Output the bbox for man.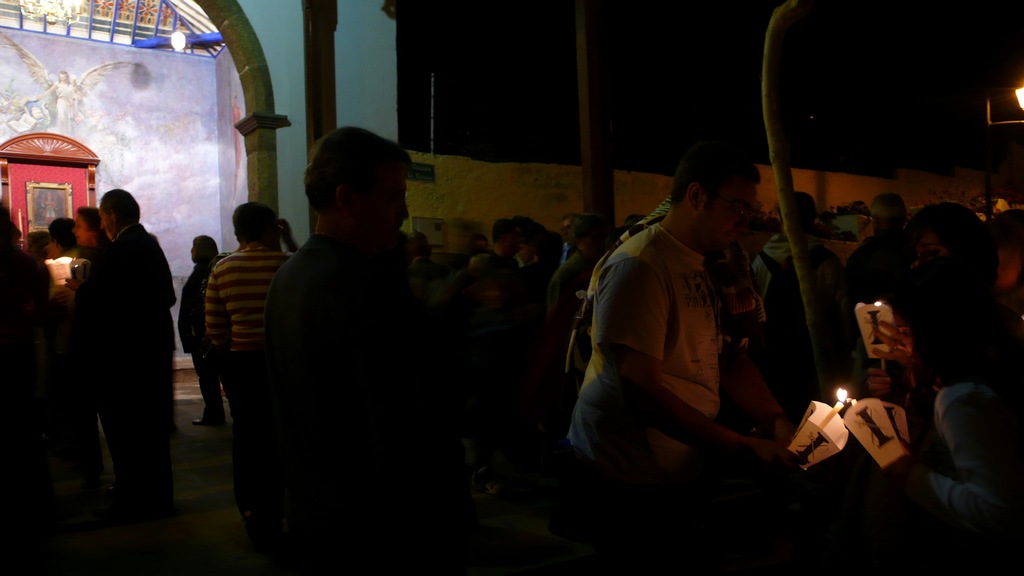
{"x1": 744, "y1": 186, "x2": 863, "y2": 446}.
